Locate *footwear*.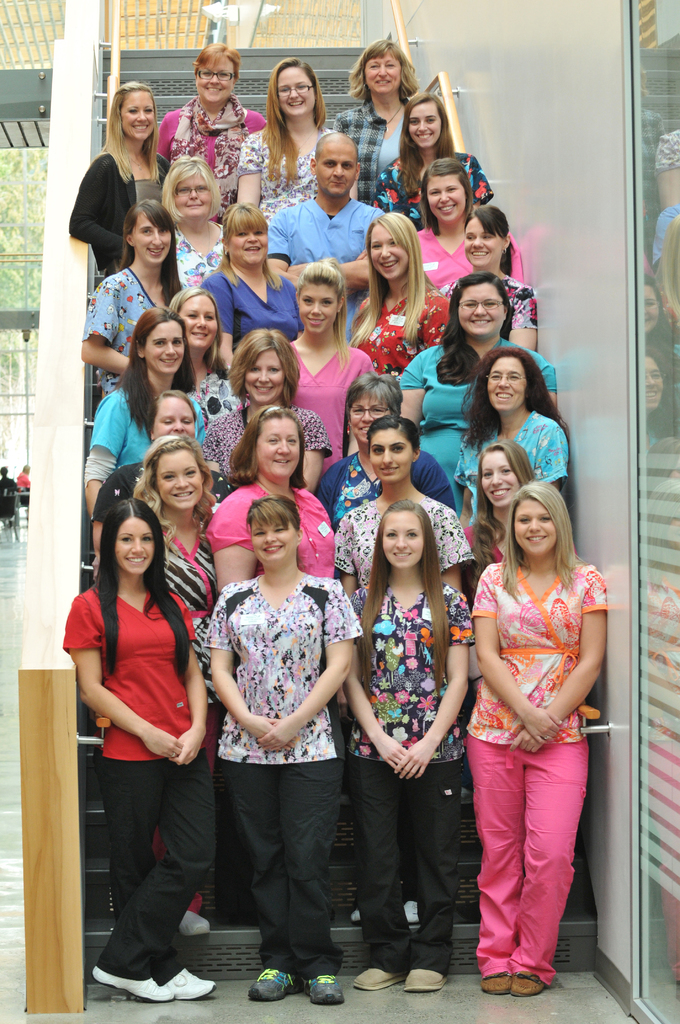
Bounding box: box=[180, 908, 213, 938].
